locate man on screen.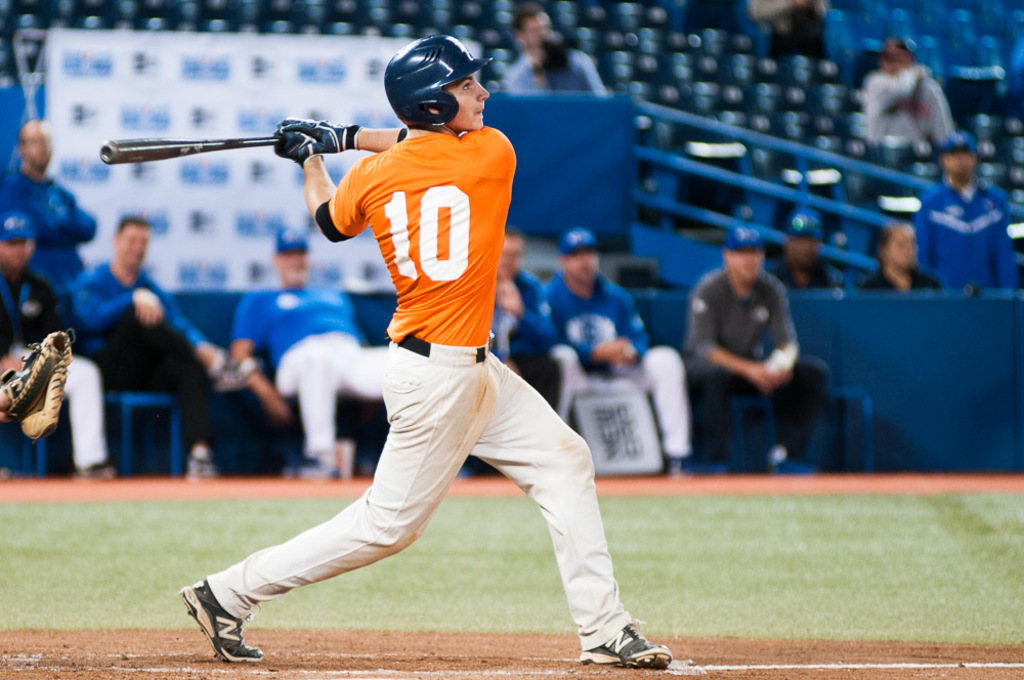
On screen at <bbox>0, 107, 92, 292</bbox>.
